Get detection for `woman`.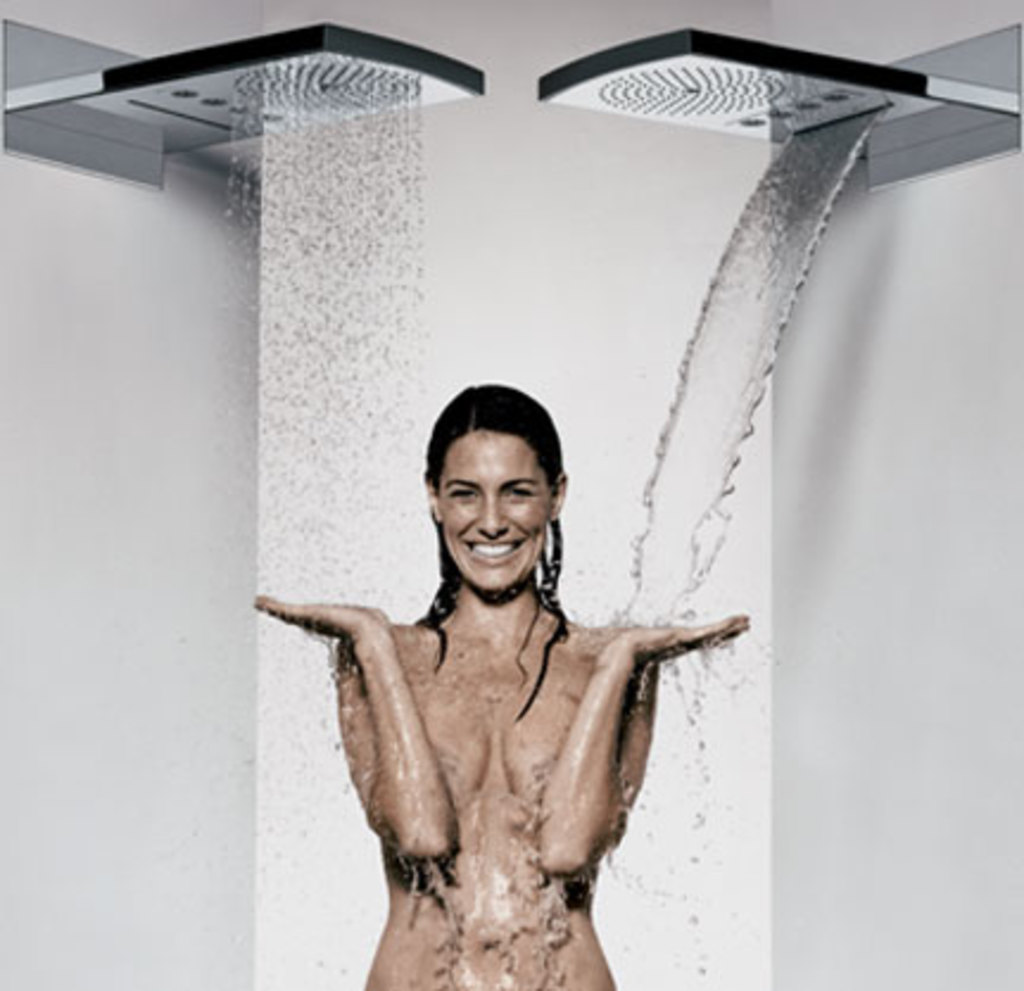
Detection: (x1=261, y1=354, x2=710, y2=965).
